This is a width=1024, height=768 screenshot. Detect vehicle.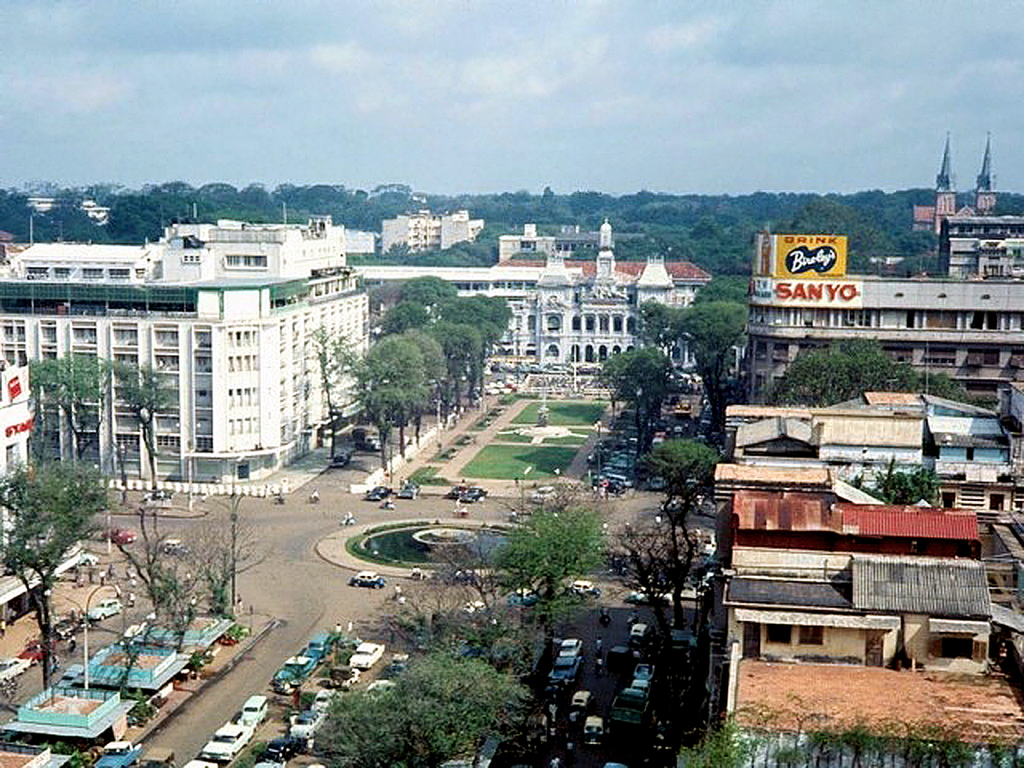
[x1=315, y1=684, x2=339, y2=708].
